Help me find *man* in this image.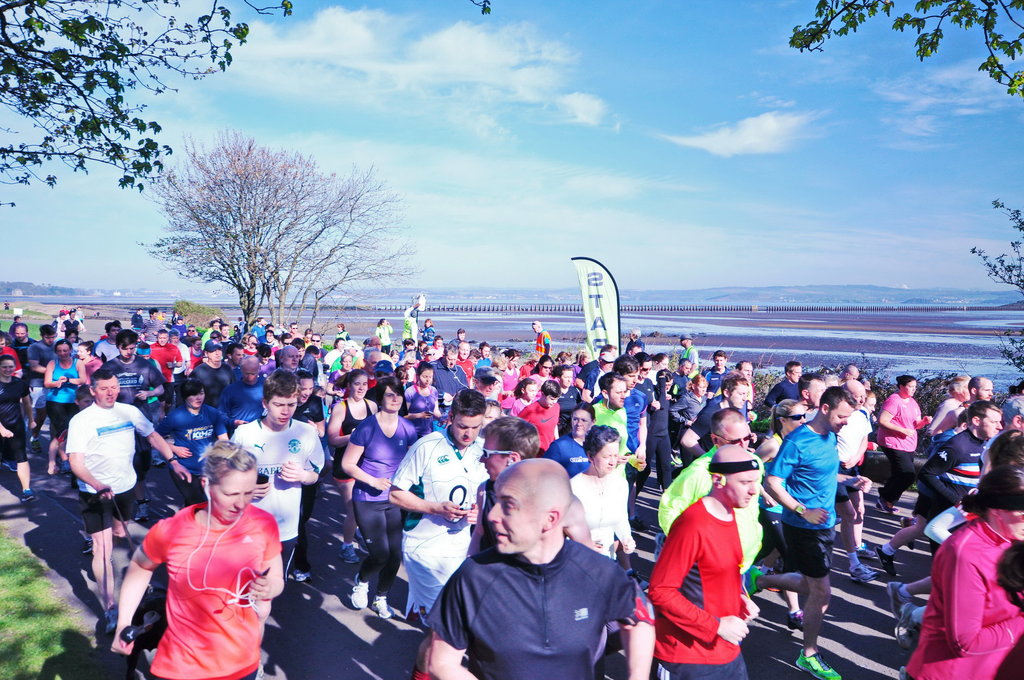
Found it: 8, 320, 38, 387.
